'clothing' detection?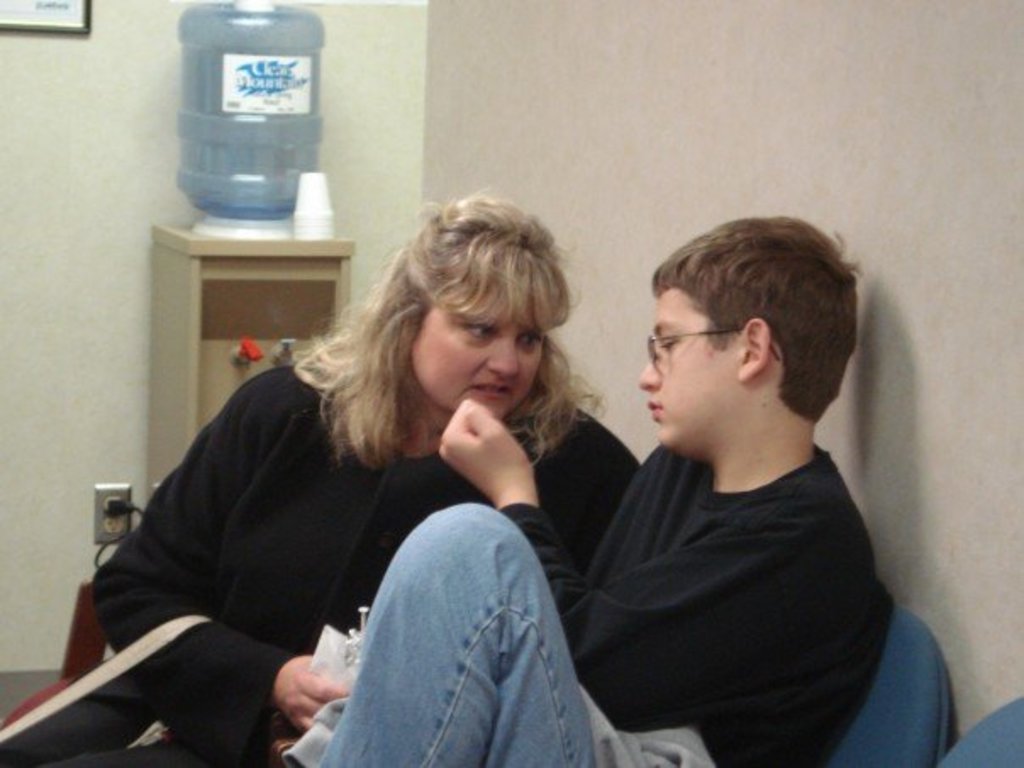
<region>310, 436, 882, 766</region>
